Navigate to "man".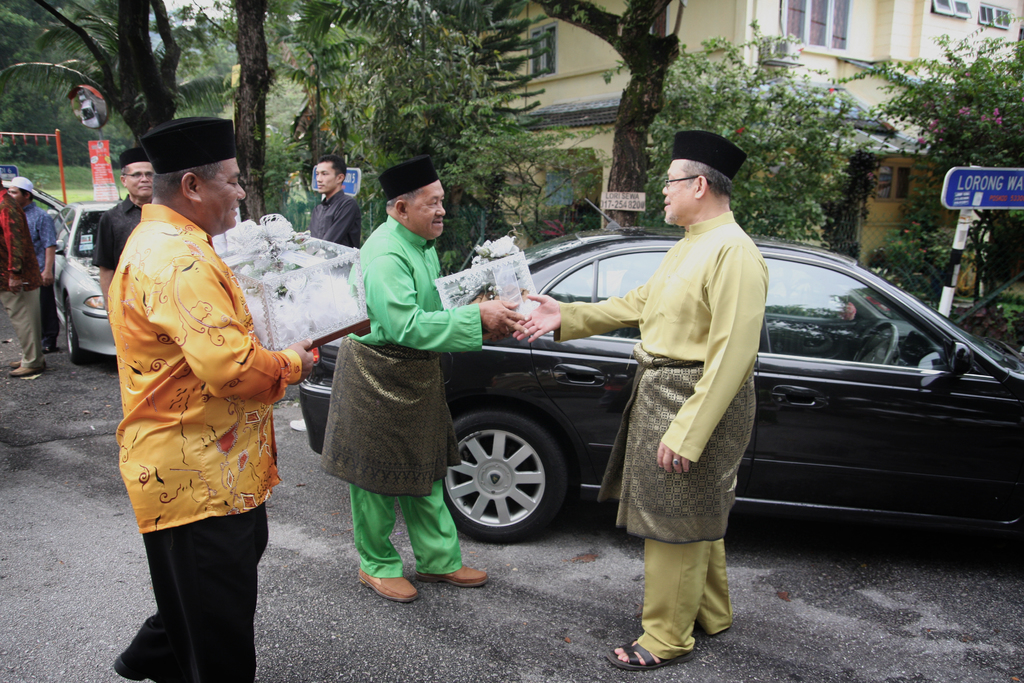
Navigation target: x1=96, y1=104, x2=308, y2=682.
